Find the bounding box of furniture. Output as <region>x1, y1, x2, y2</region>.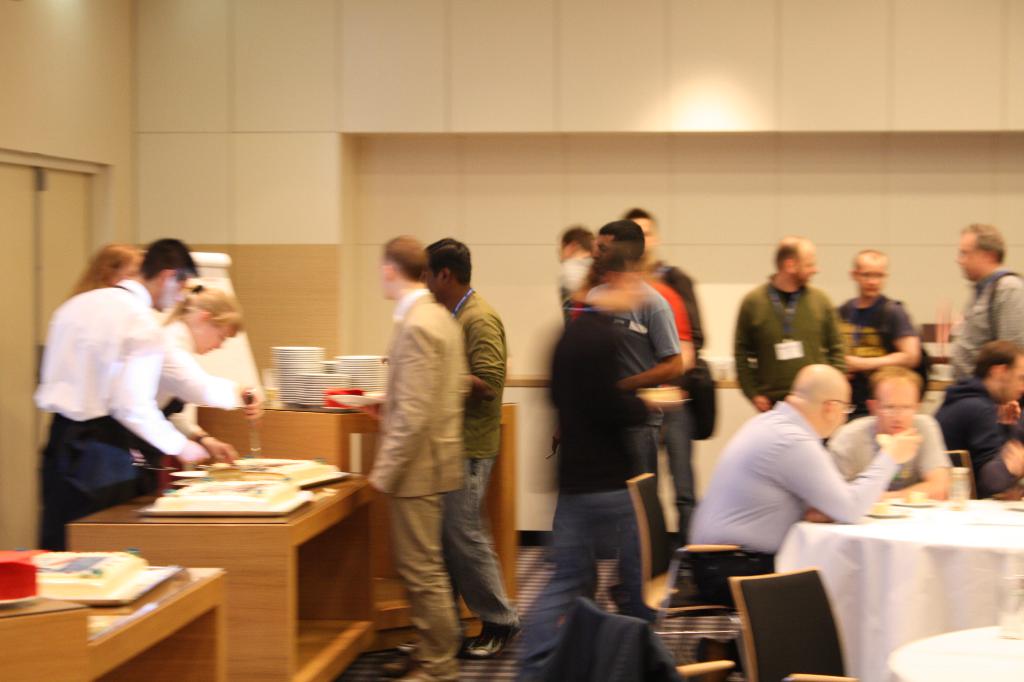
<region>195, 402, 518, 648</region>.
